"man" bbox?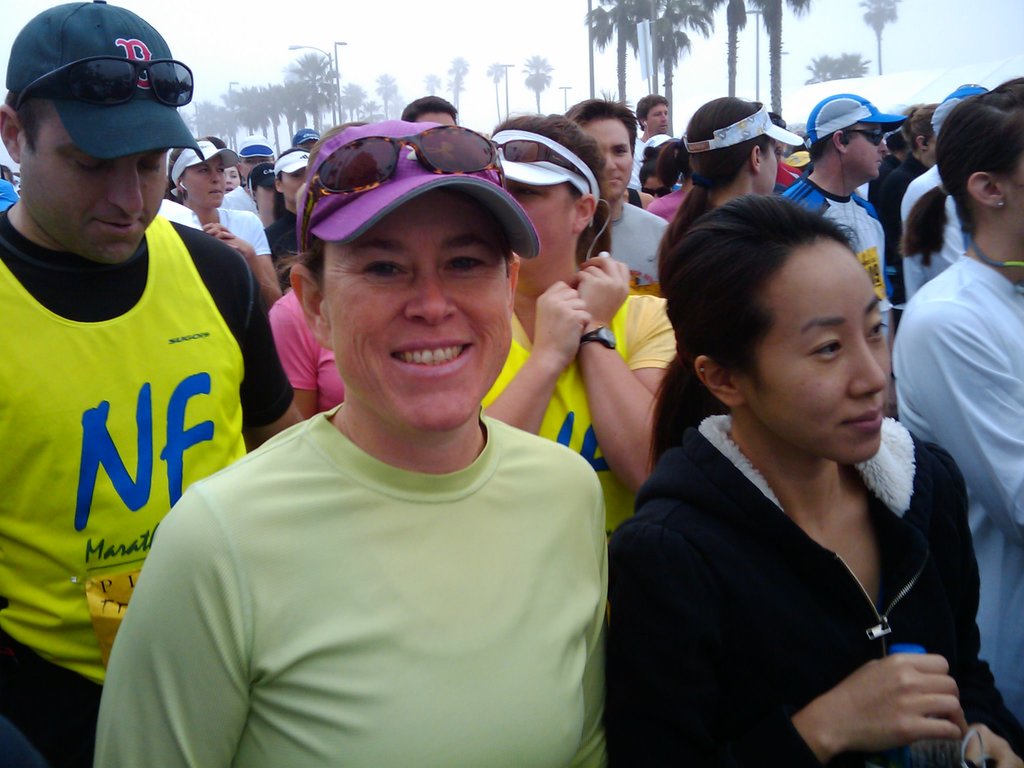
558, 90, 673, 294
